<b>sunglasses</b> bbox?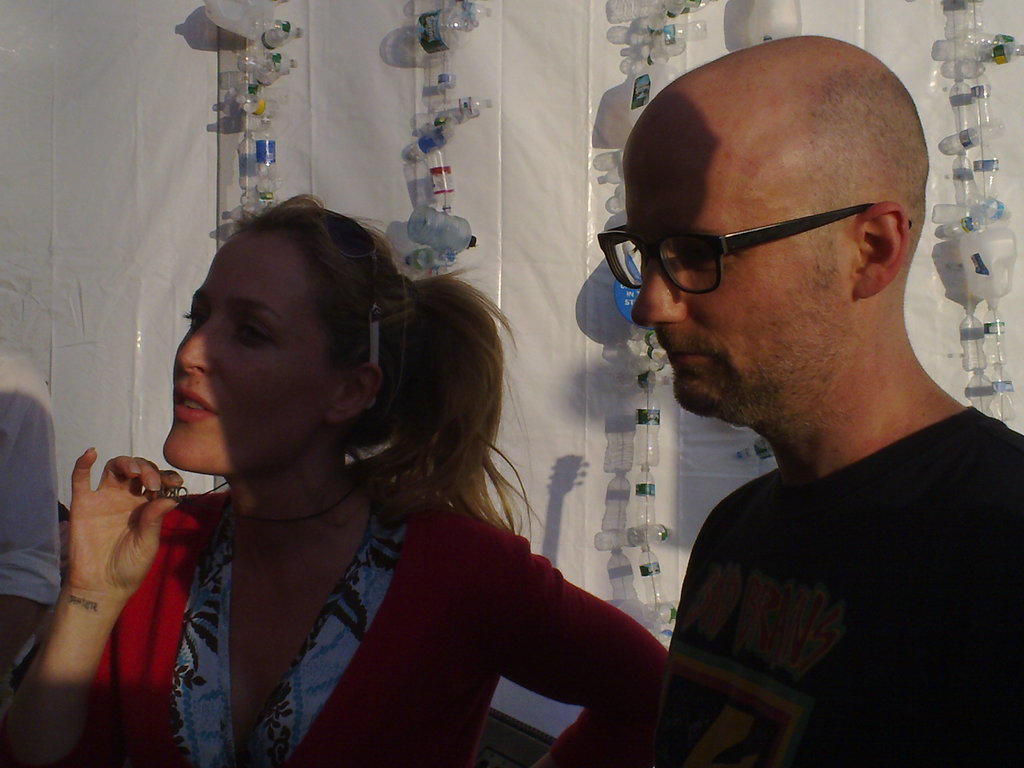
<region>310, 209, 378, 410</region>
